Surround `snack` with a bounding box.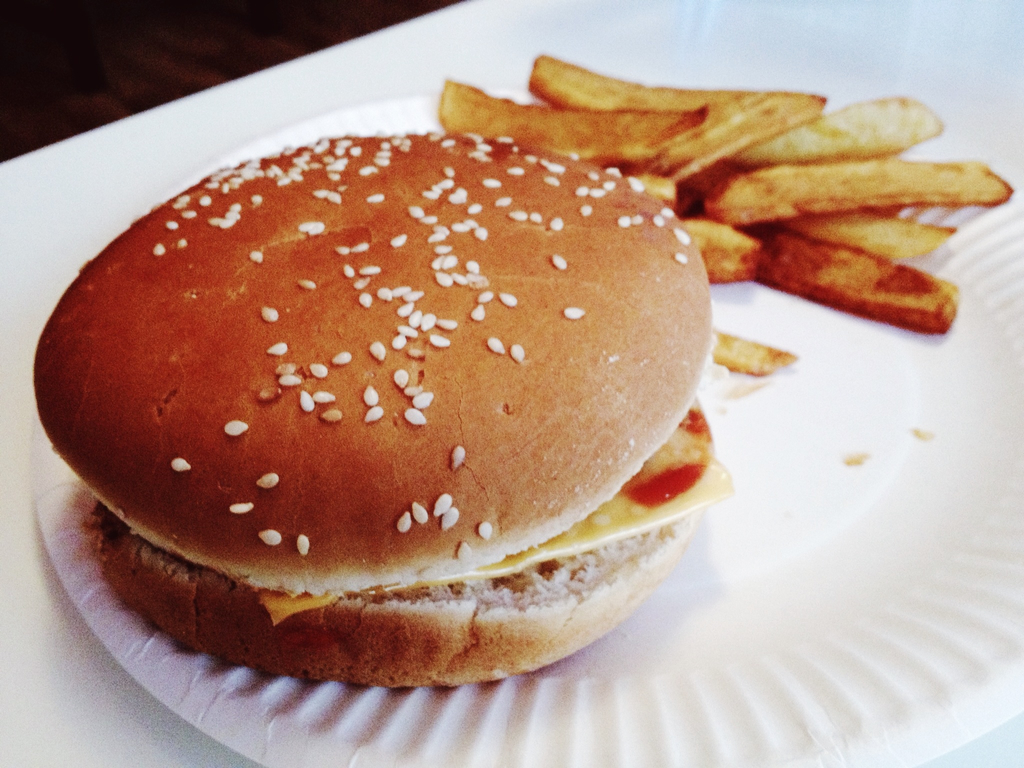
31 124 737 693.
